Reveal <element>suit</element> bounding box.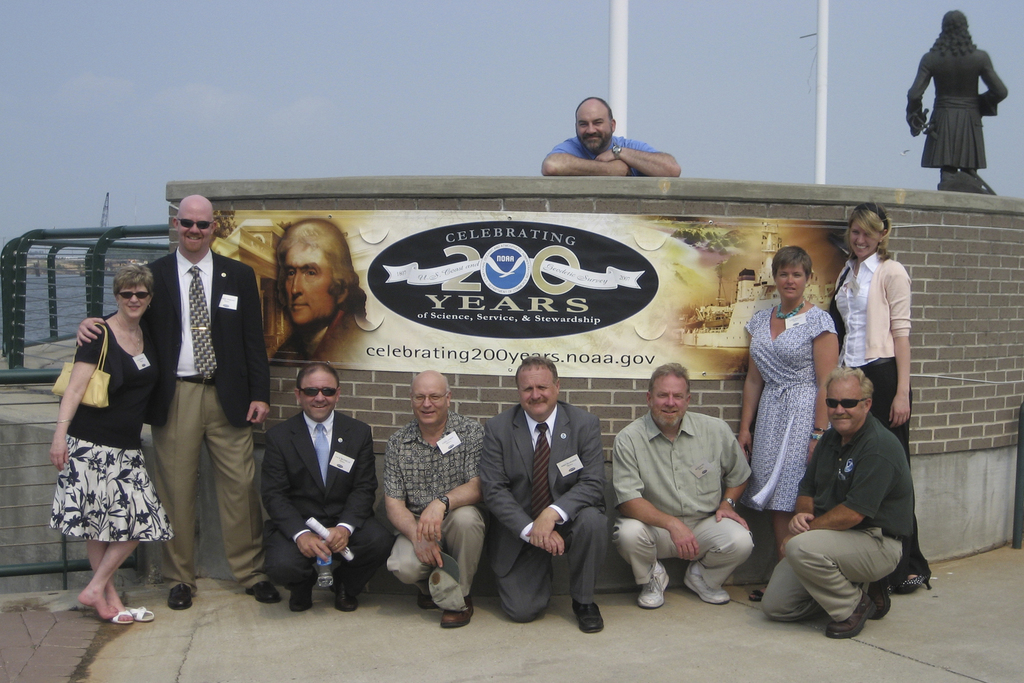
Revealed: bbox=[479, 398, 610, 626].
